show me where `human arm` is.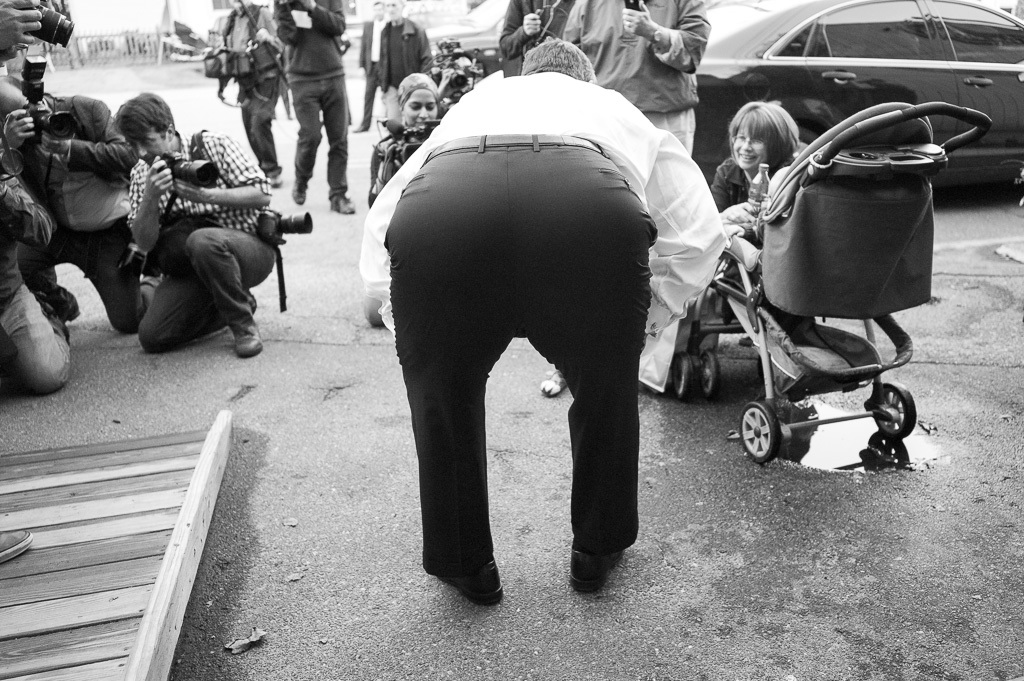
`human arm` is at box(0, 170, 54, 250).
